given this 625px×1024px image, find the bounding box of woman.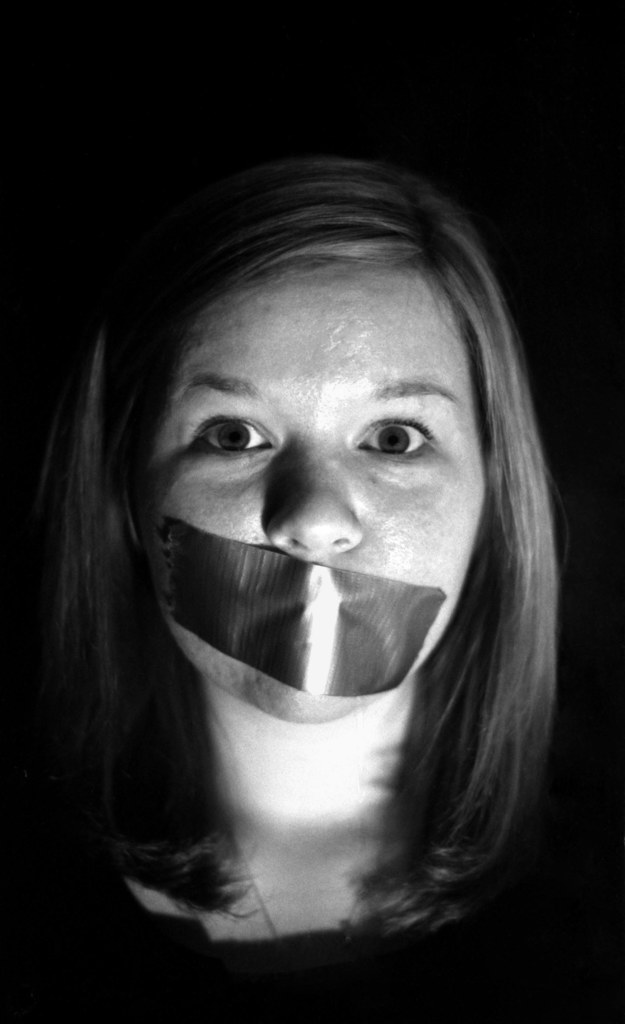
0:147:624:1023.
